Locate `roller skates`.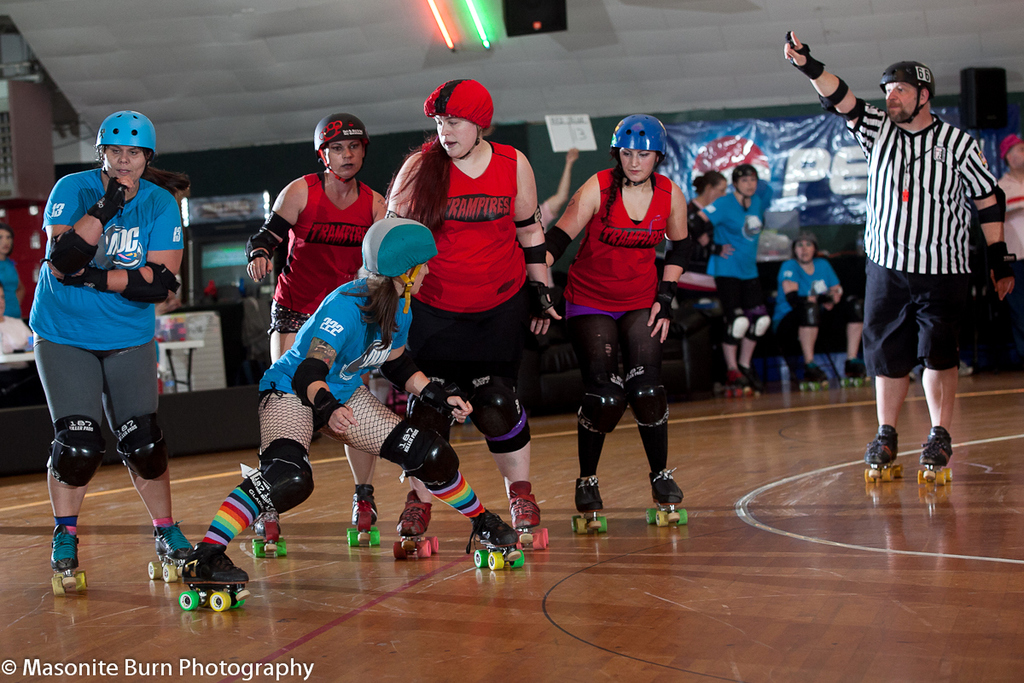
Bounding box: Rect(799, 362, 827, 390).
